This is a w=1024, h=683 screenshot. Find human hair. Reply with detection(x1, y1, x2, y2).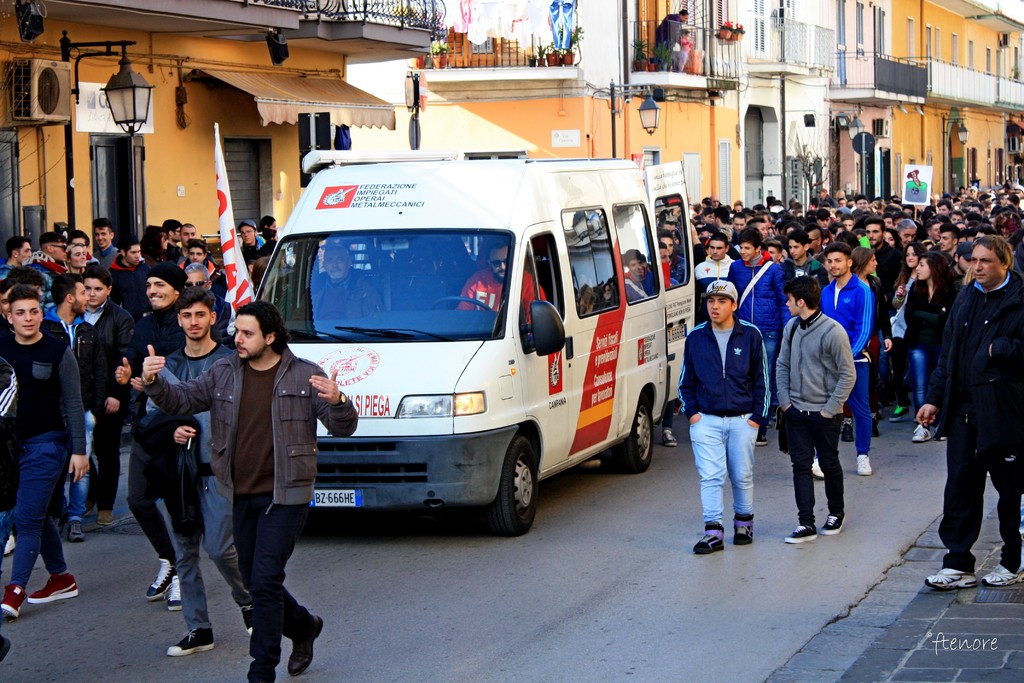
detection(936, 201, 950, 204).
